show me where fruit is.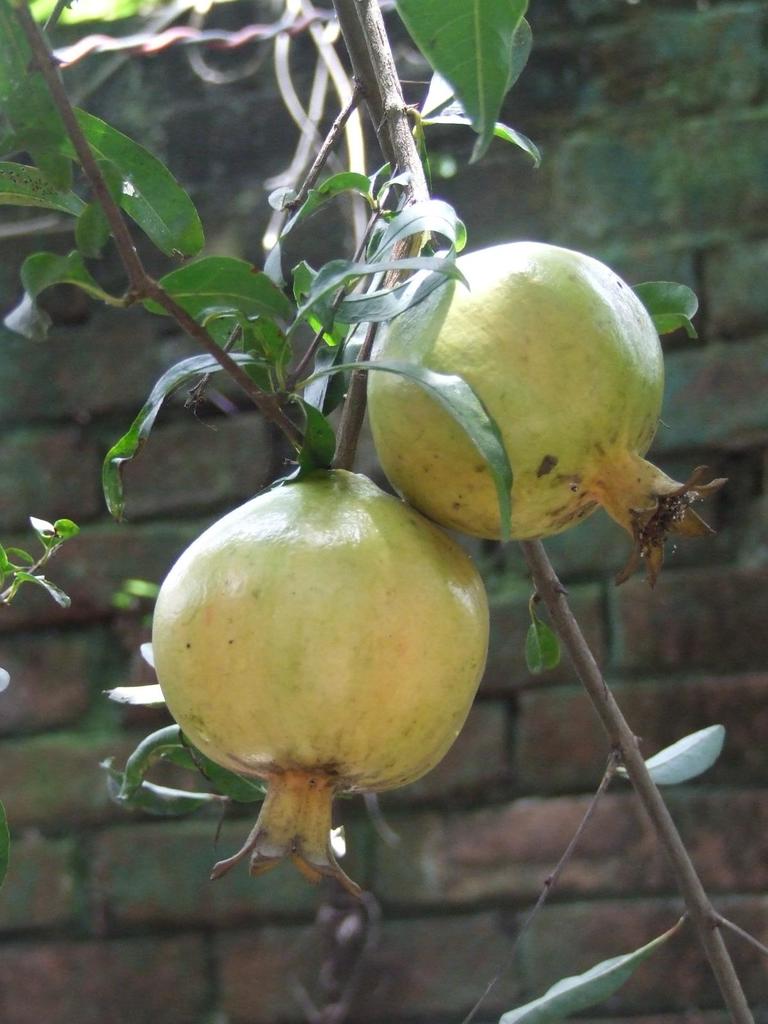
fruit is at x1=150, y1=472, x2=488, y2=883.
